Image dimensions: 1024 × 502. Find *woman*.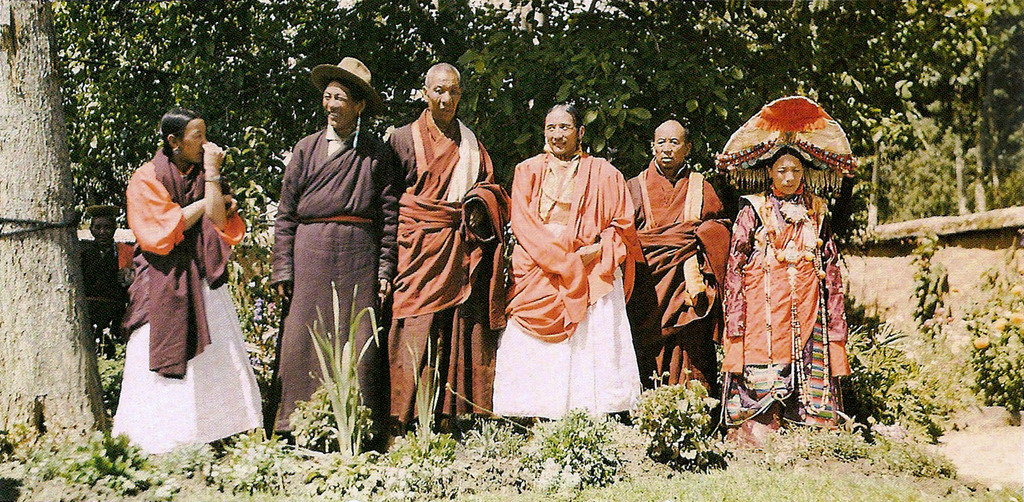
bbox(116, 114, 237, 433).
